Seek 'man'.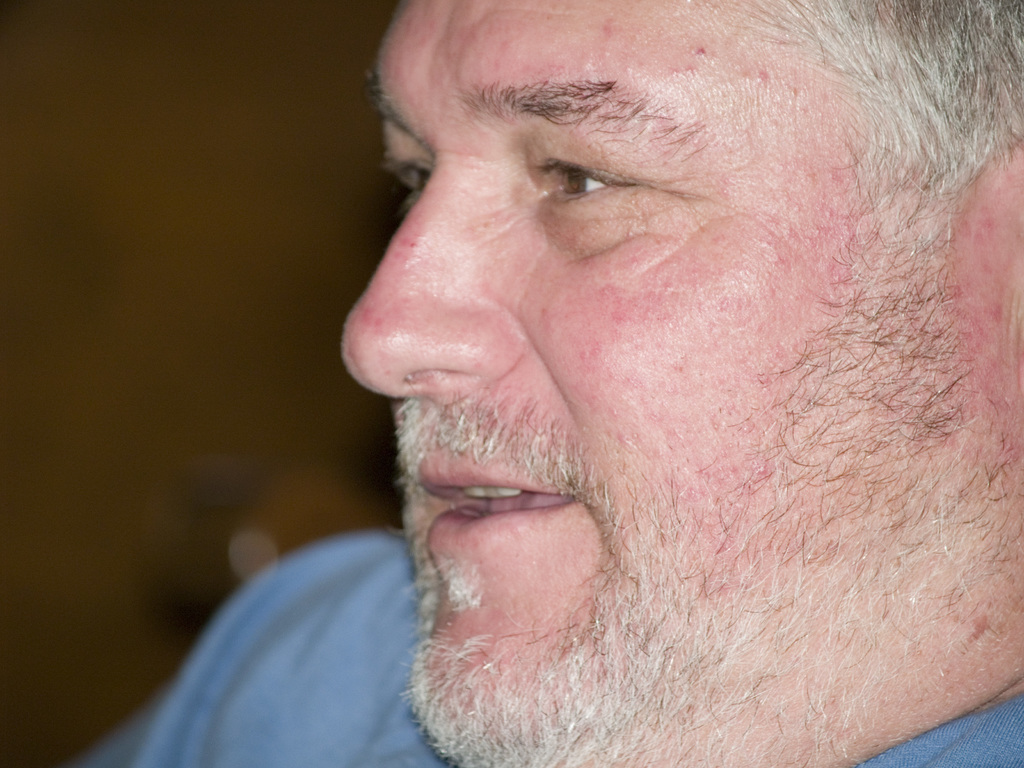
211/0/1023/767.
